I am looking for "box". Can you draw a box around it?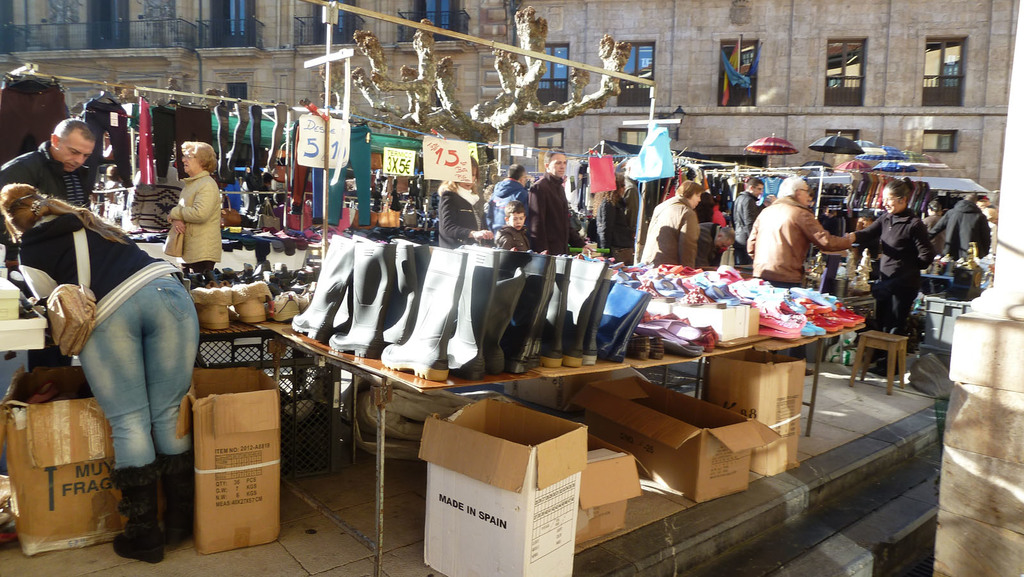
Sure, the bounding box is select_region(423, 387, 592, 576).
